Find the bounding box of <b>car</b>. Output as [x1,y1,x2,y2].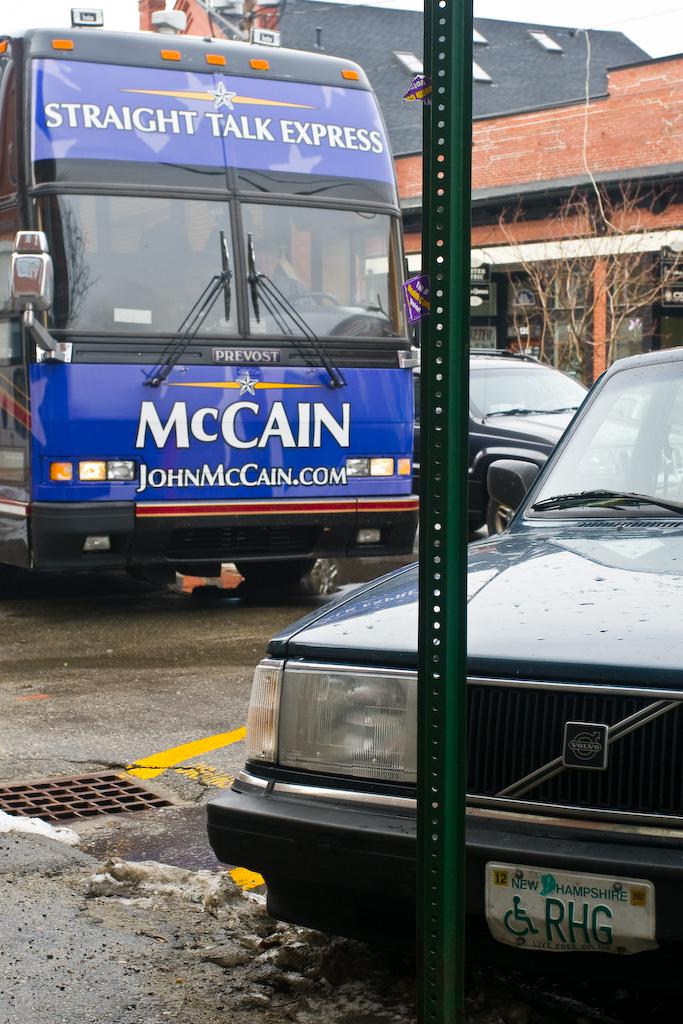
[415,351,645,530].
